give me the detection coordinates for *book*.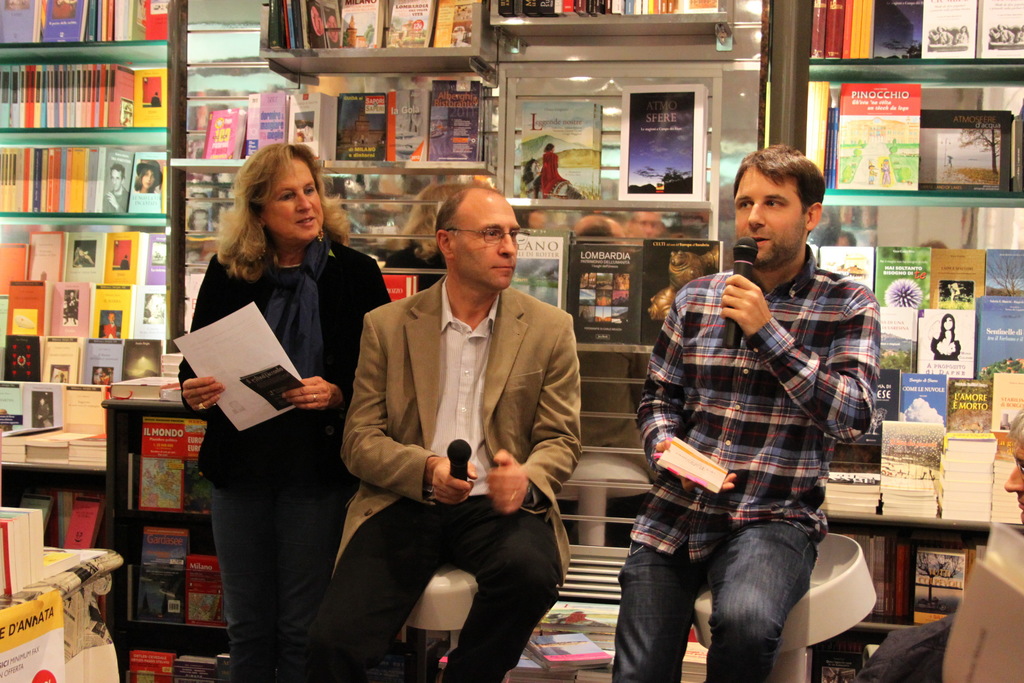
202 108 243 160.
